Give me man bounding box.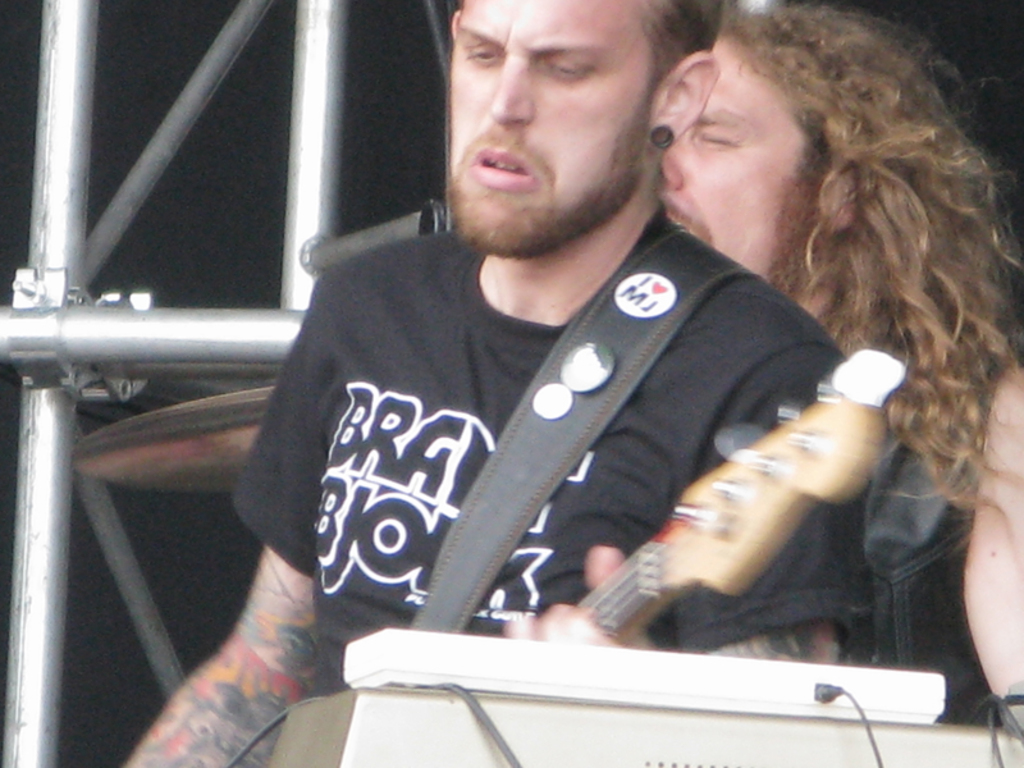
<box>113,0,906,767</box>.
